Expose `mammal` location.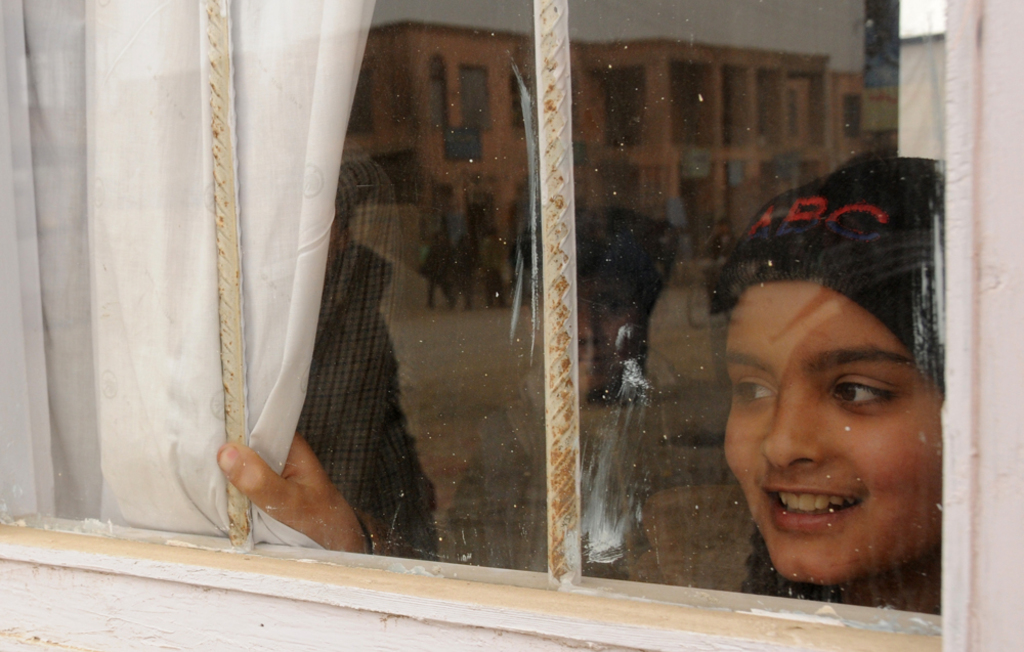
Exposed at 216/147/943/613.
